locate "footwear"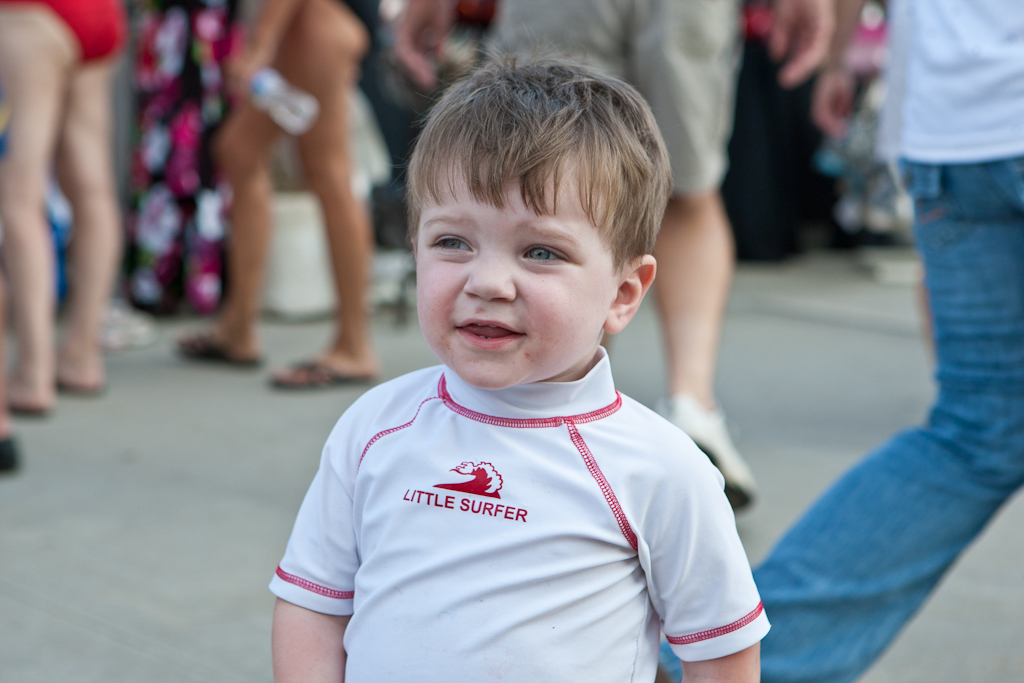
box(87, 304, 161, 360)
